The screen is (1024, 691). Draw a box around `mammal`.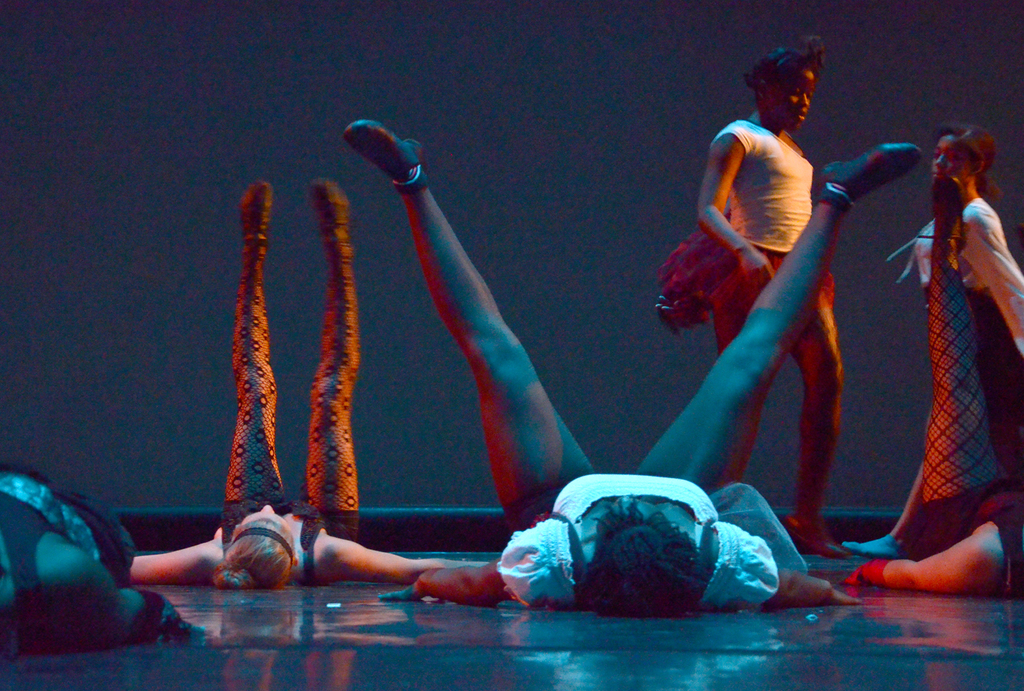
crop(651, 13, 854, 564).
